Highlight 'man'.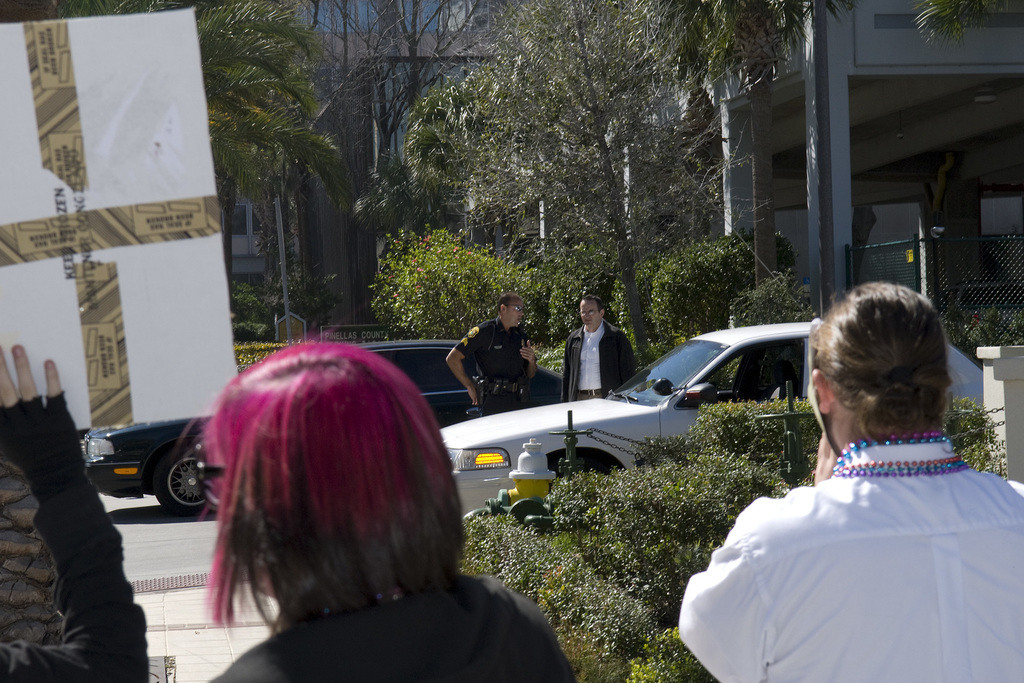
Highlighted region: BBox(560, 293, 633, 399).
